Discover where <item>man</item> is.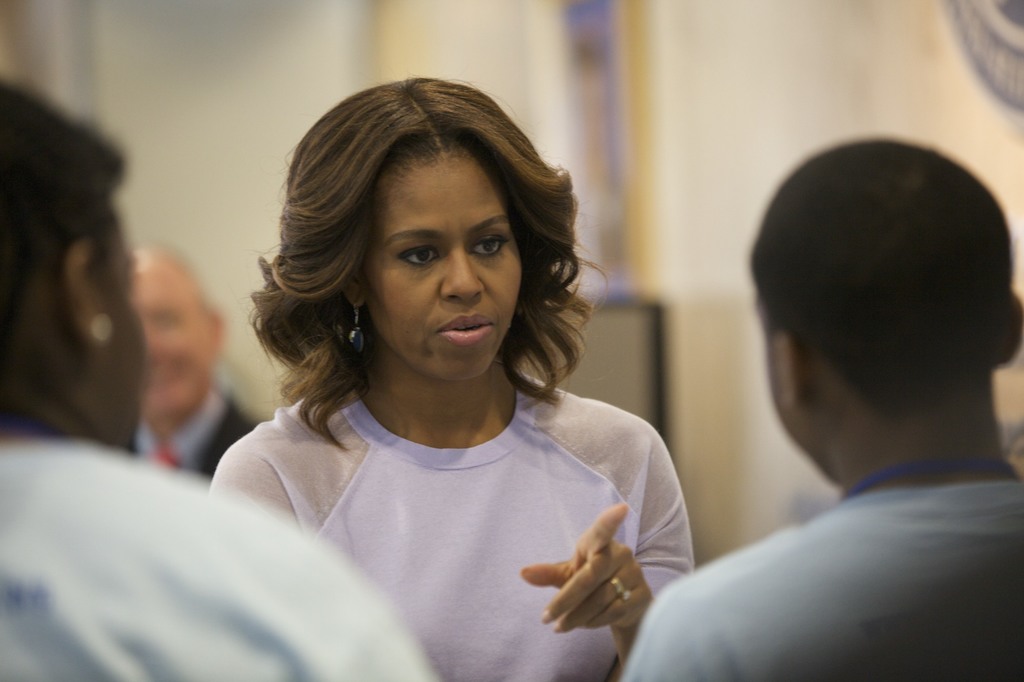
Discovered at locate(115, 238, 260, 485).
